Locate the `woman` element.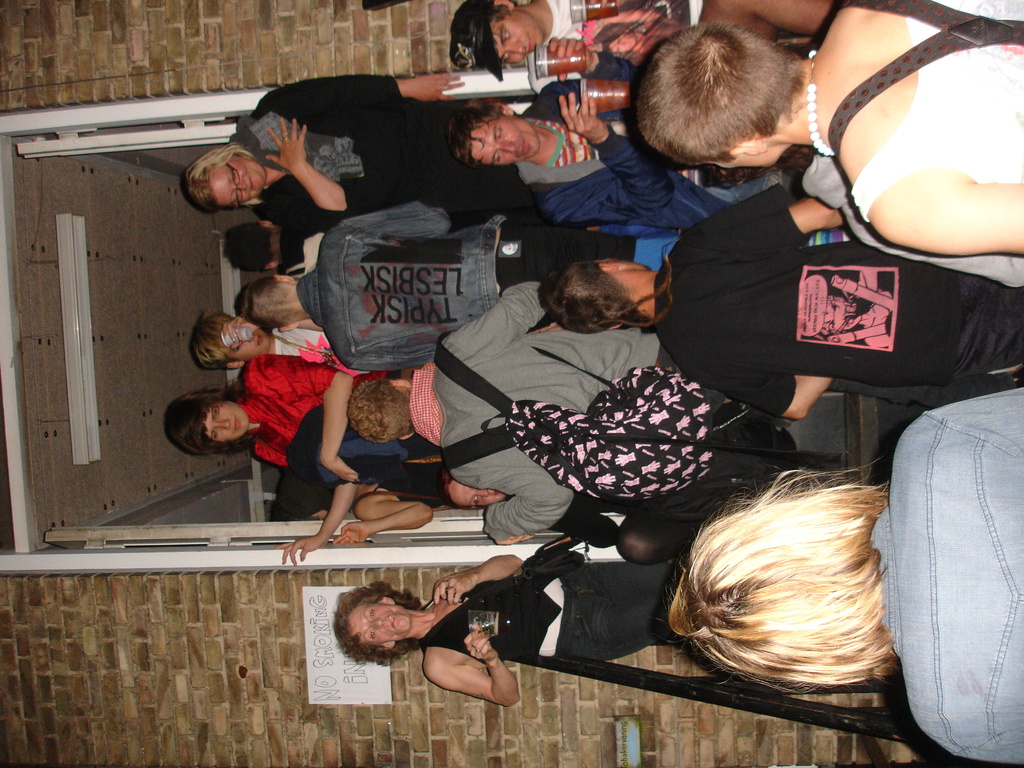
Element bbox: (437, 462, 698, 570).
